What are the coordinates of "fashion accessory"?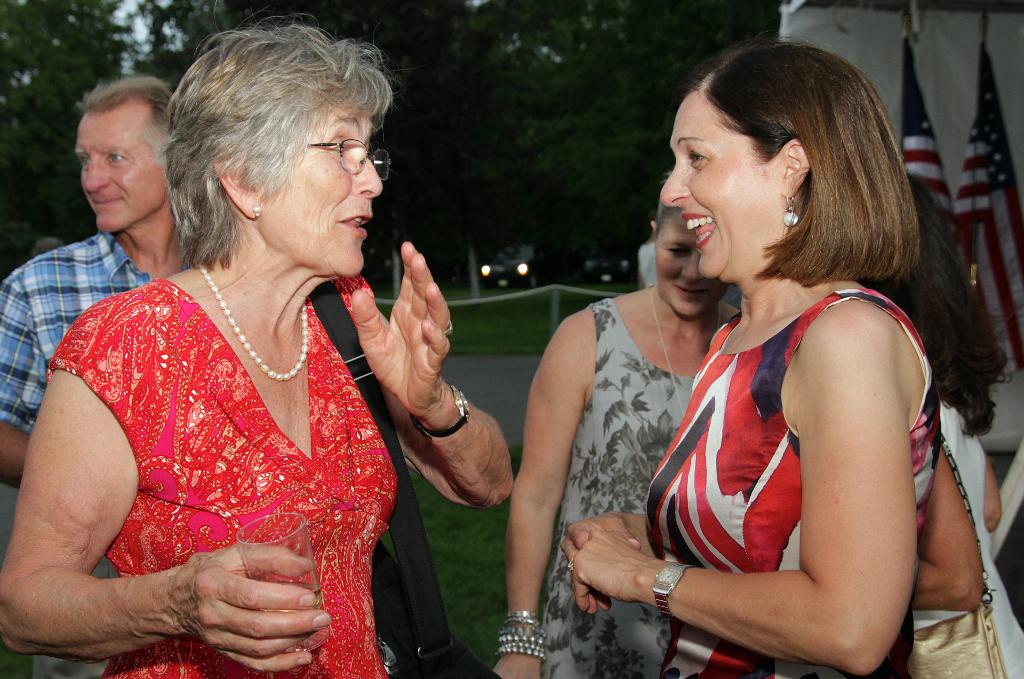
647 280 723 420.
